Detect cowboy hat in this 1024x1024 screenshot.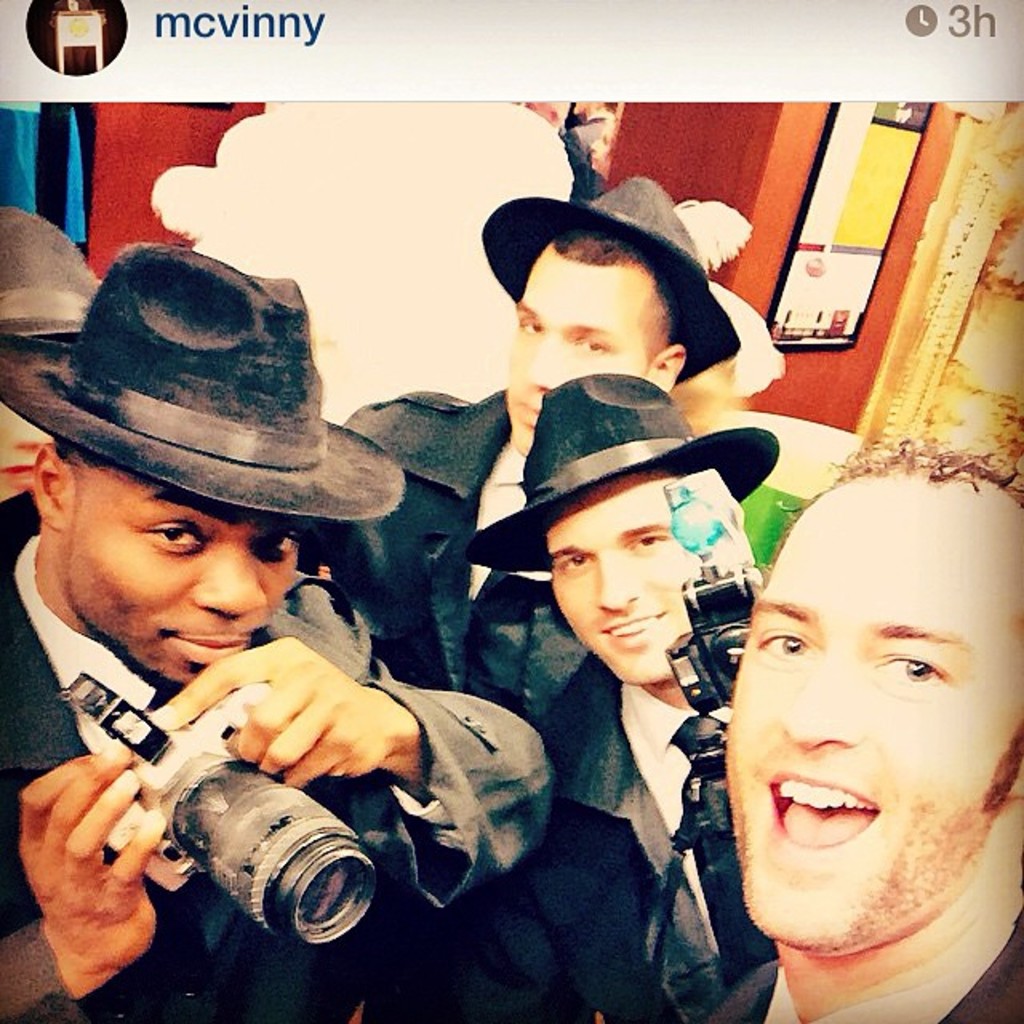
Detection: <box>0,226,402,525</box>.
